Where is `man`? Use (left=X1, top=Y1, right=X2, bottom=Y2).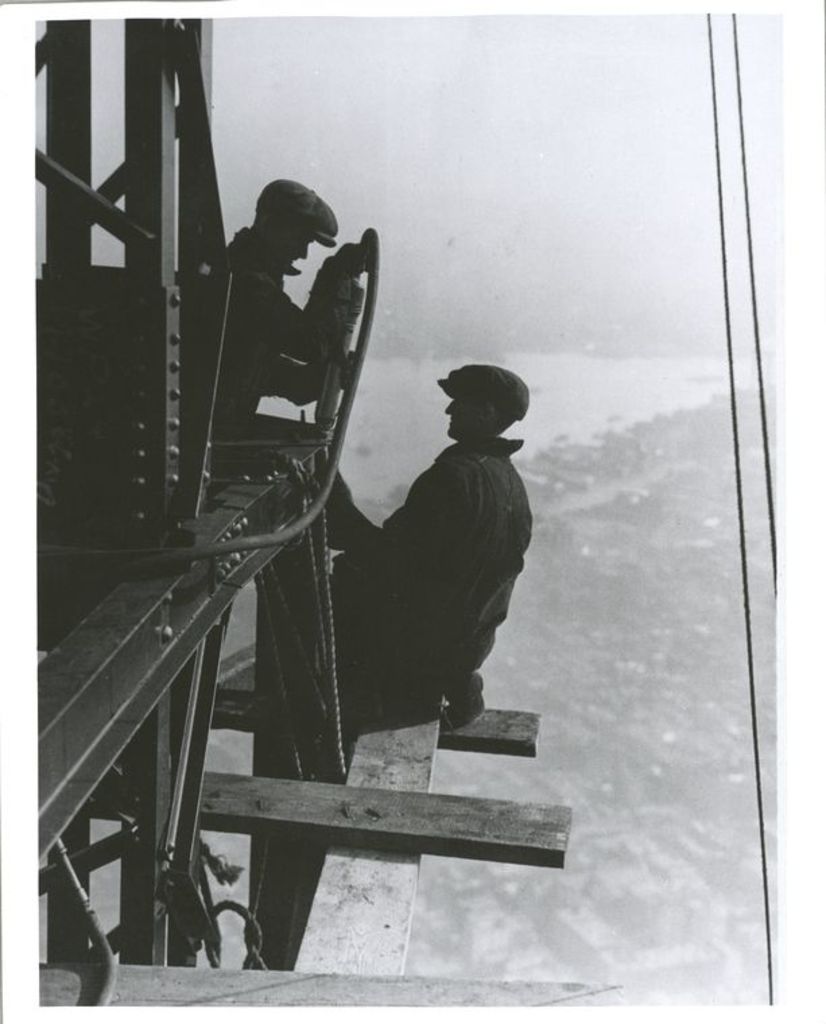
(left=203, top=150, right=433, bottom=738).
